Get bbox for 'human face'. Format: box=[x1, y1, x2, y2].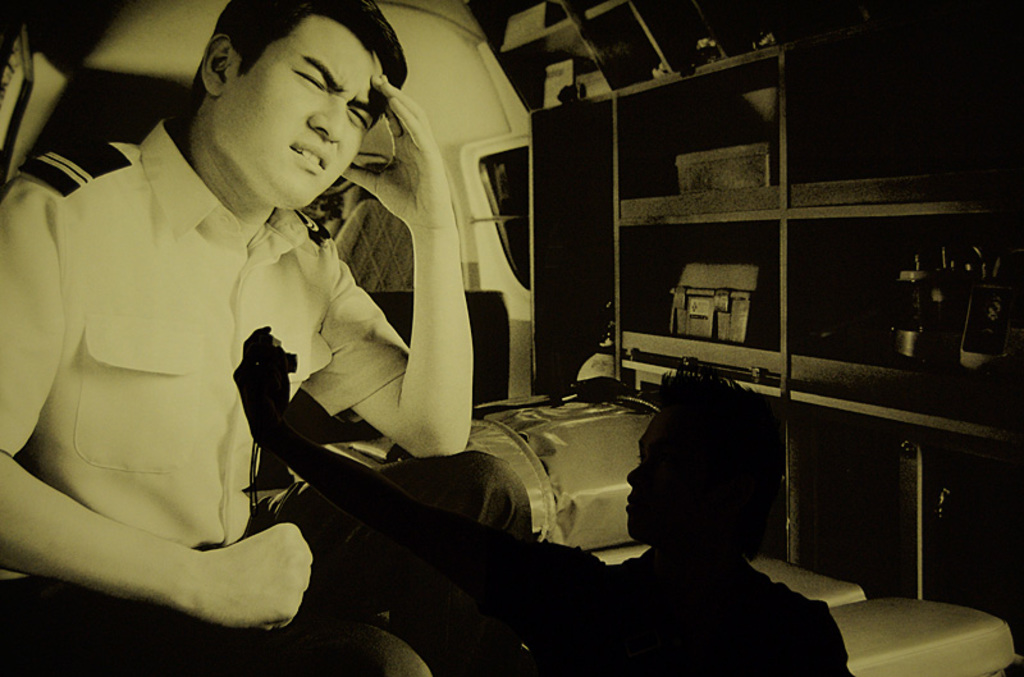
box=[209, 17, 384, 209].
